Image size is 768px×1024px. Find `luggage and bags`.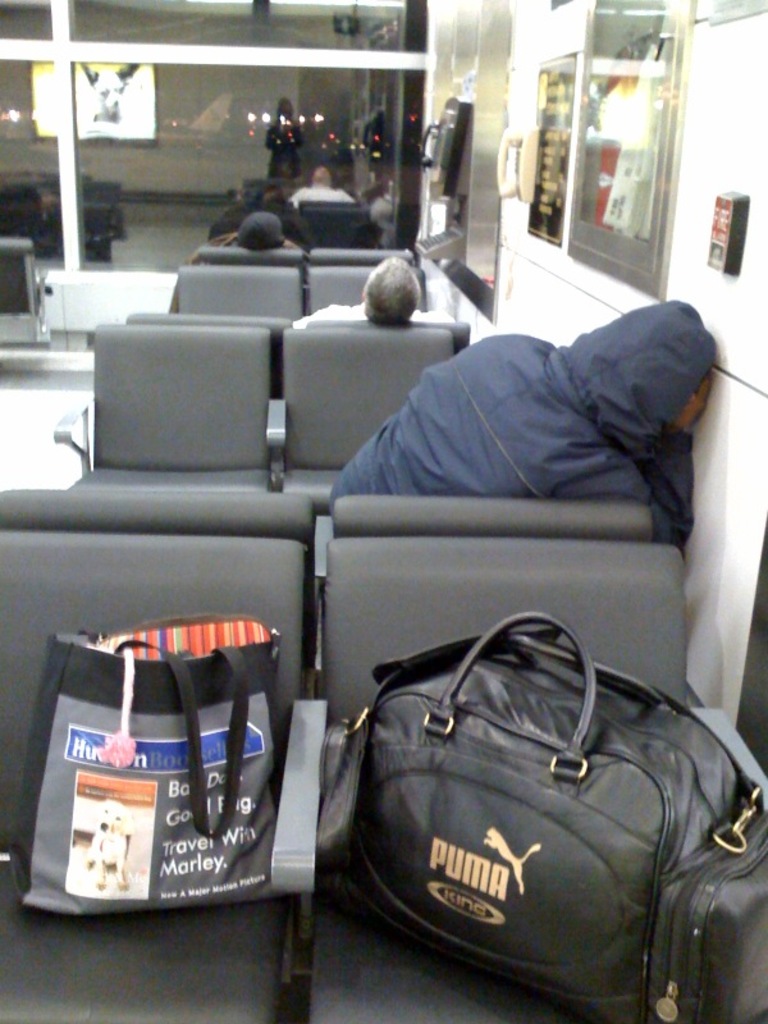
box(14, 608, 280, 922).
